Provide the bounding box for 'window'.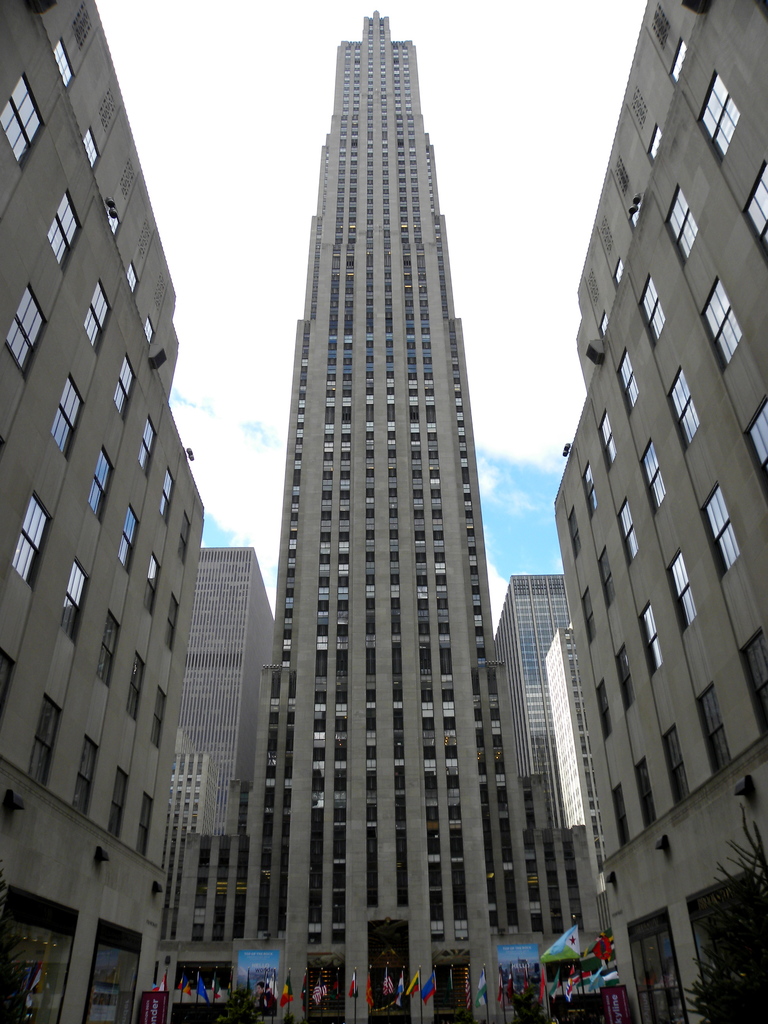
select_region(691, 681, 735, 779).
